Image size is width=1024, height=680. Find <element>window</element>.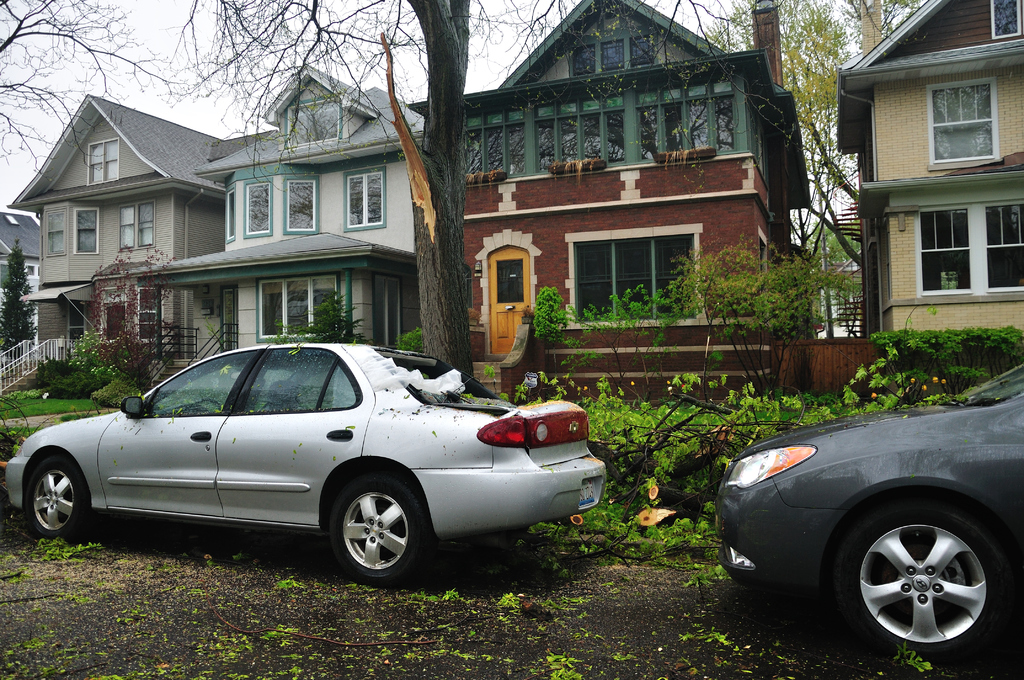
<box>567,30,653,76</box>.
